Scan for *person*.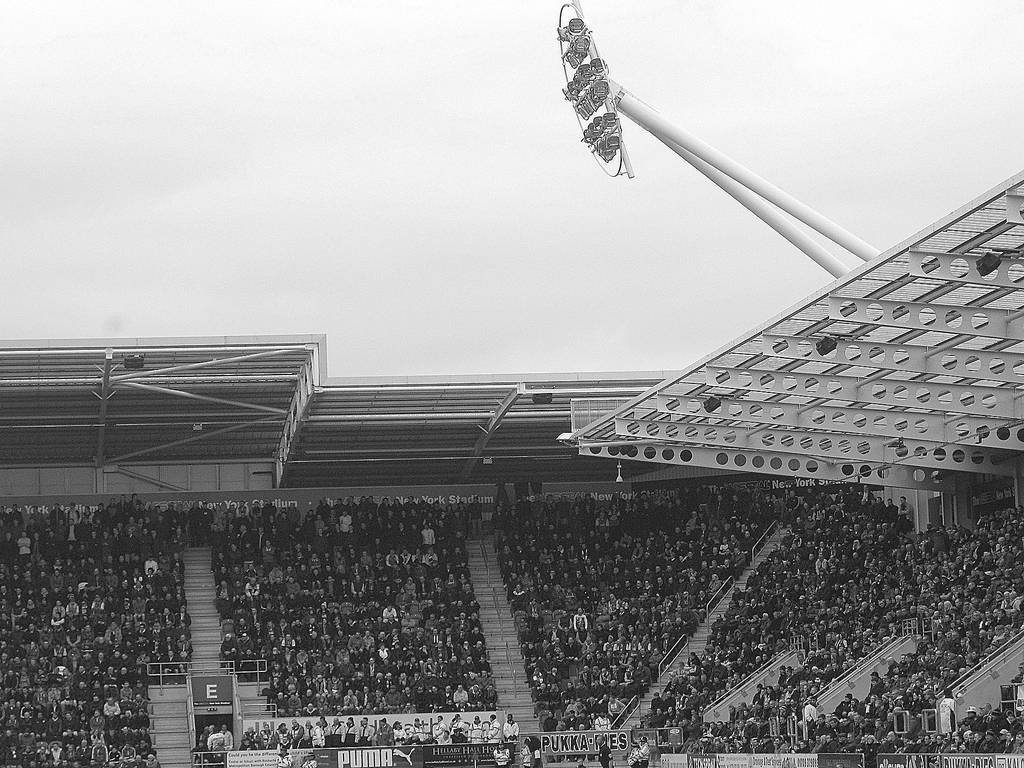
Scan result: left=495, top=740, right=515, bottom=767.
